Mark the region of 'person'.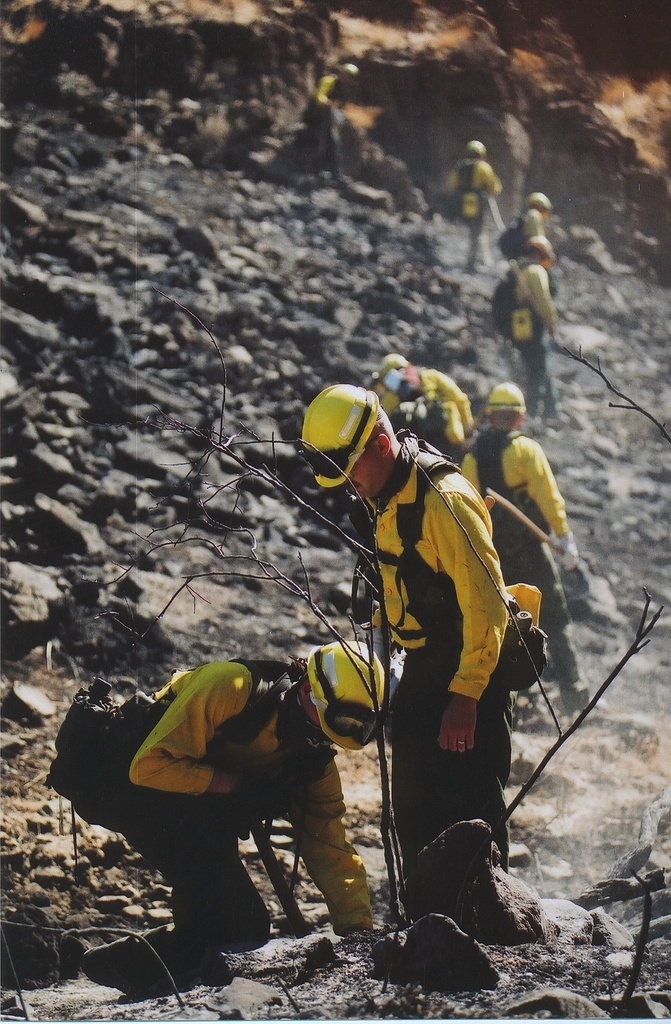
Region: x1=460, y1=378, x2=585, y2=715.
